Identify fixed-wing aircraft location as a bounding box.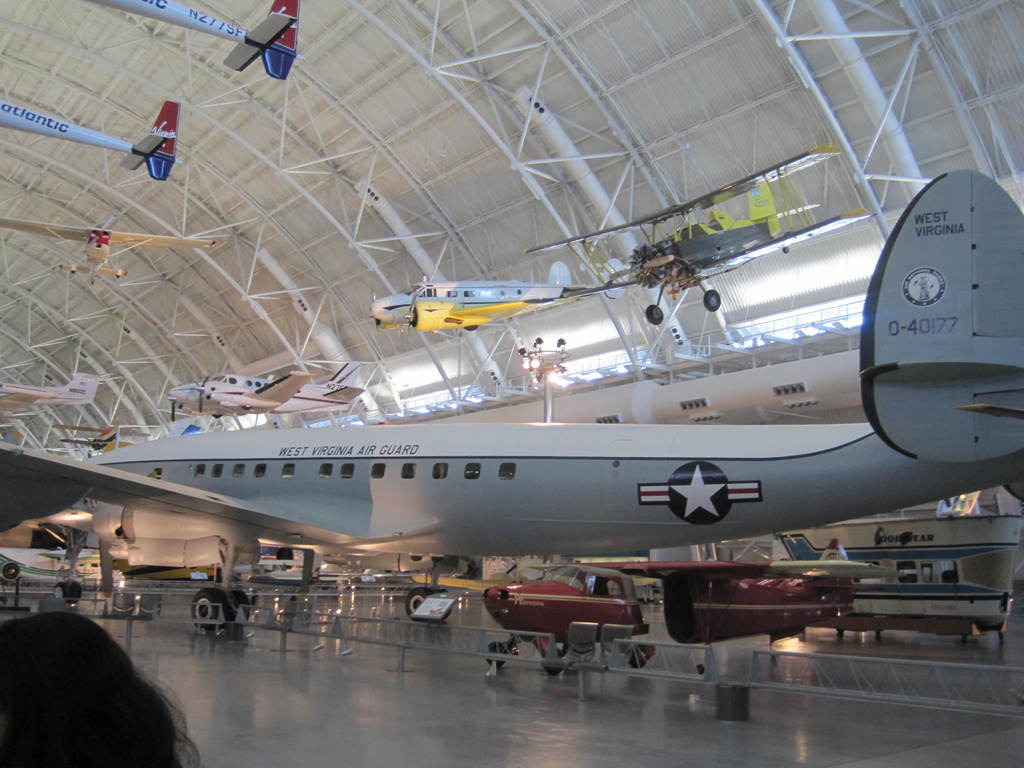
bbox(479, 540, 903, 676).
